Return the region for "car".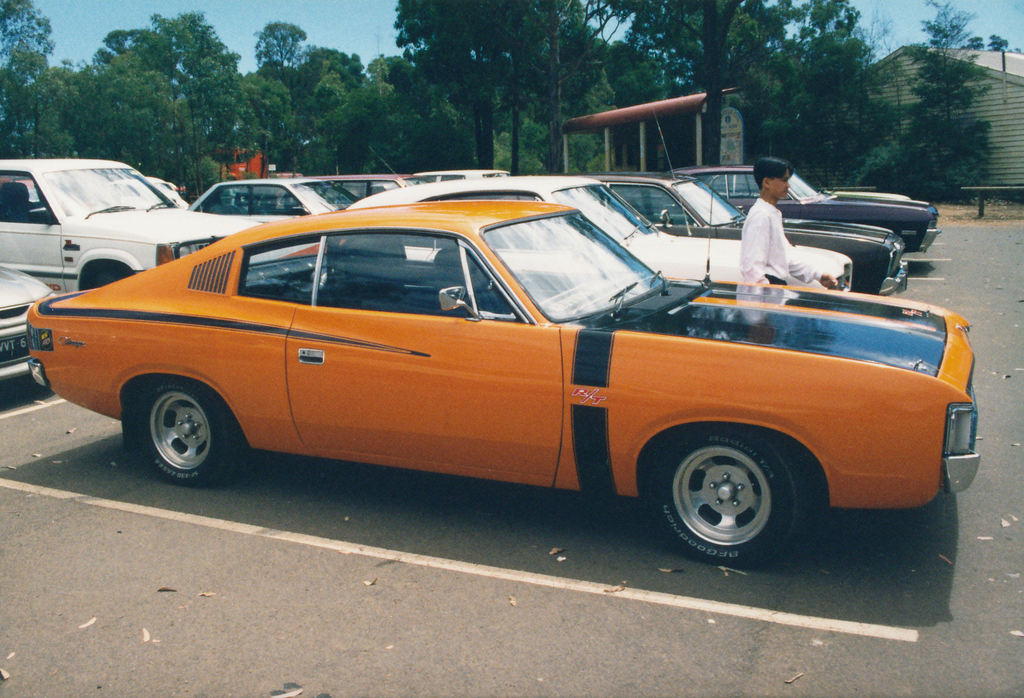
select_region(580, 167, 913, 298).
